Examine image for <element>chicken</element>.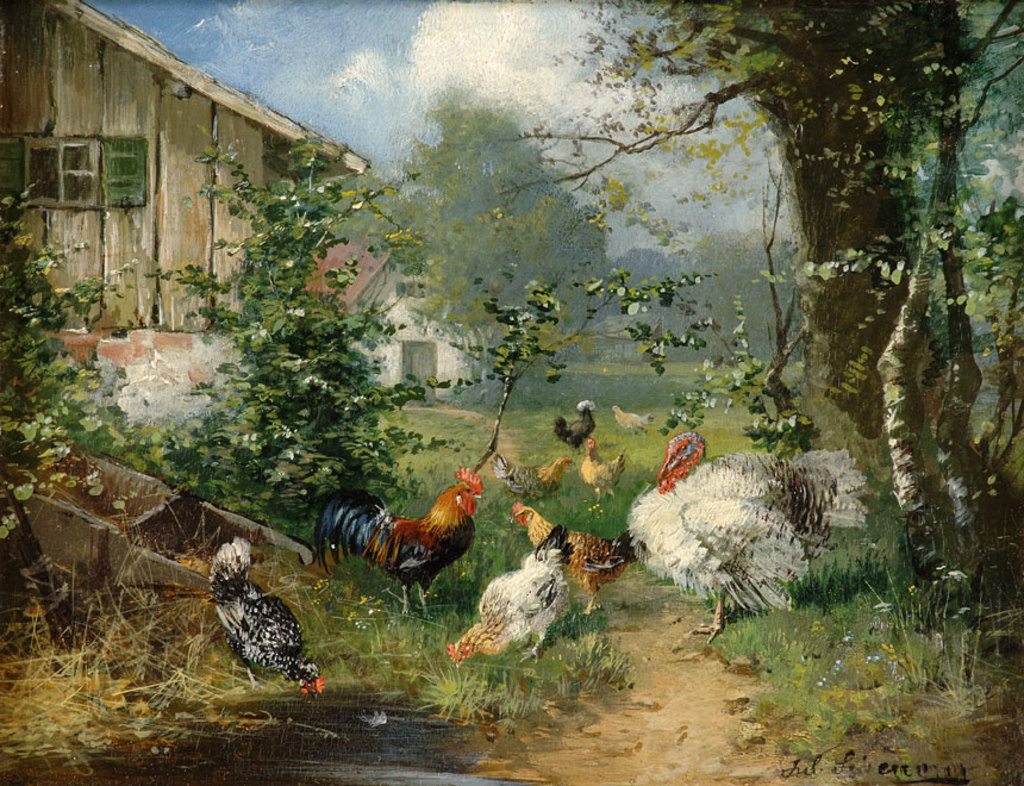
Examination result: detection(555, 400, 597, 456).
